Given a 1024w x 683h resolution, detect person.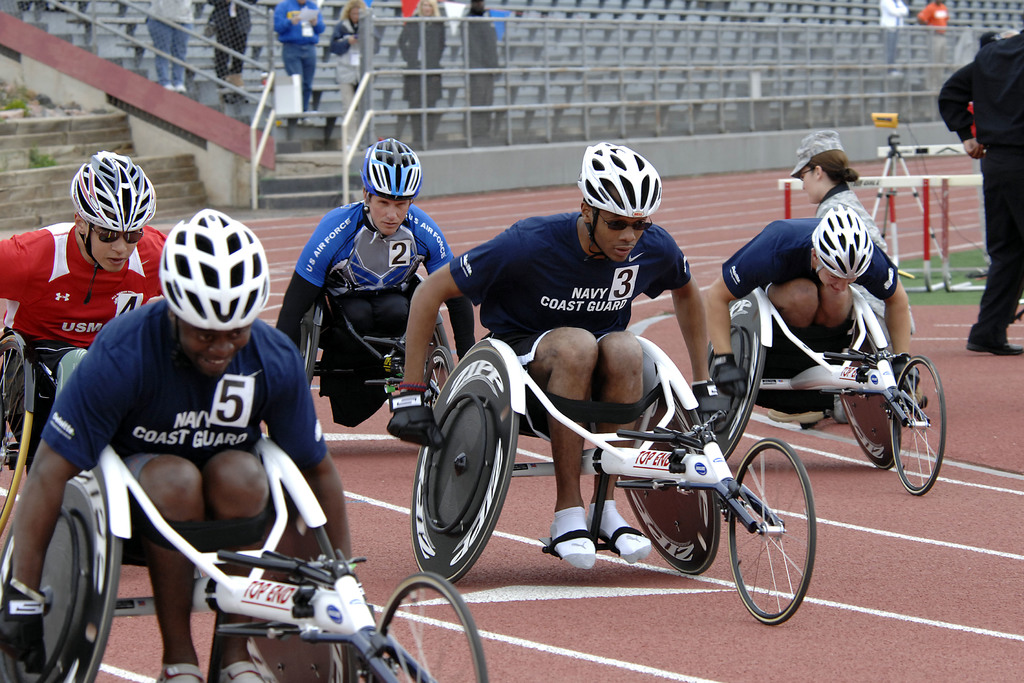
[left=396, top=0, right=447, bottom=147].
